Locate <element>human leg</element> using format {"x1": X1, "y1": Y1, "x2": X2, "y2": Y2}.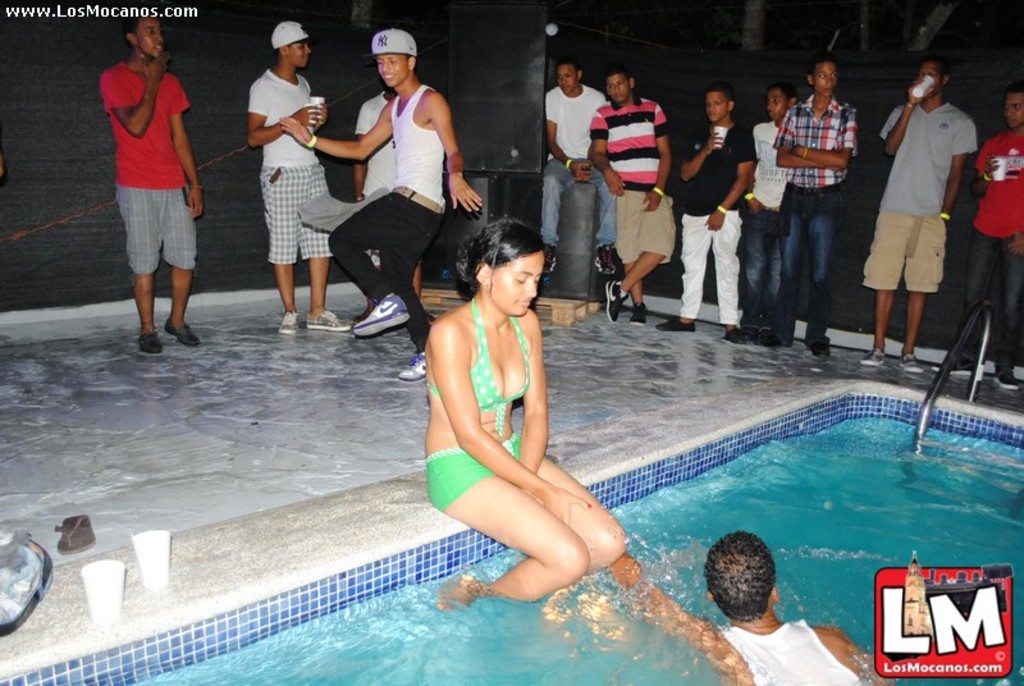
{"x1": 278, "y1": 173, "x2": 301, "y2": 330}.
